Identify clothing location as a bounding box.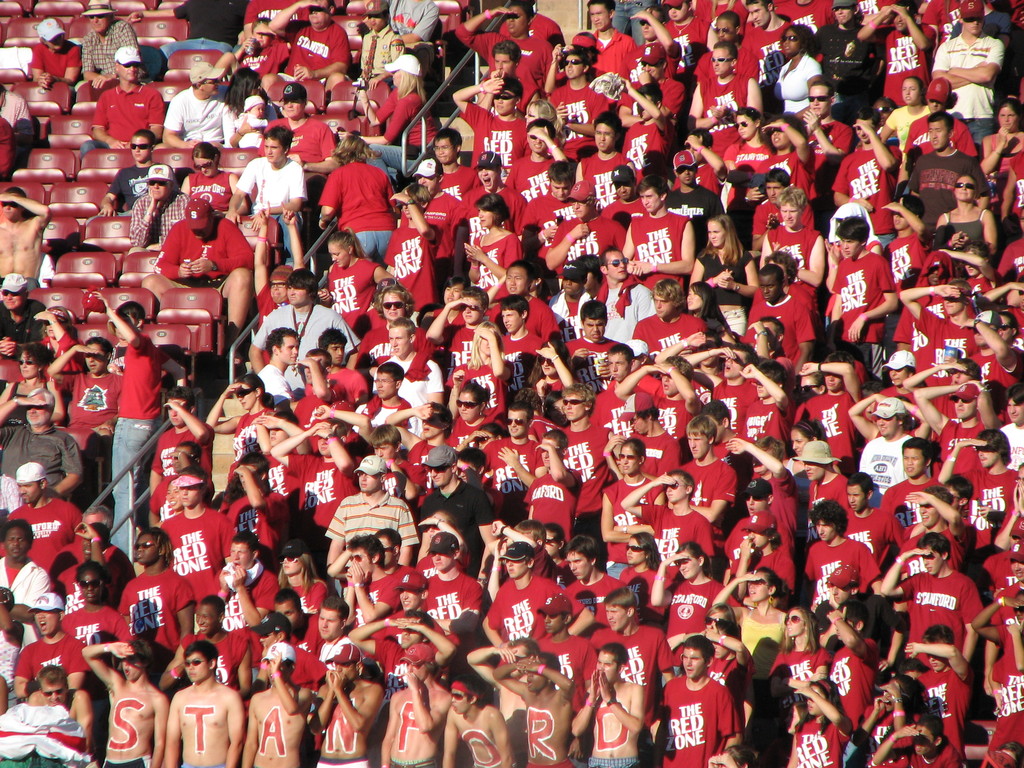
714/381/762/428.
